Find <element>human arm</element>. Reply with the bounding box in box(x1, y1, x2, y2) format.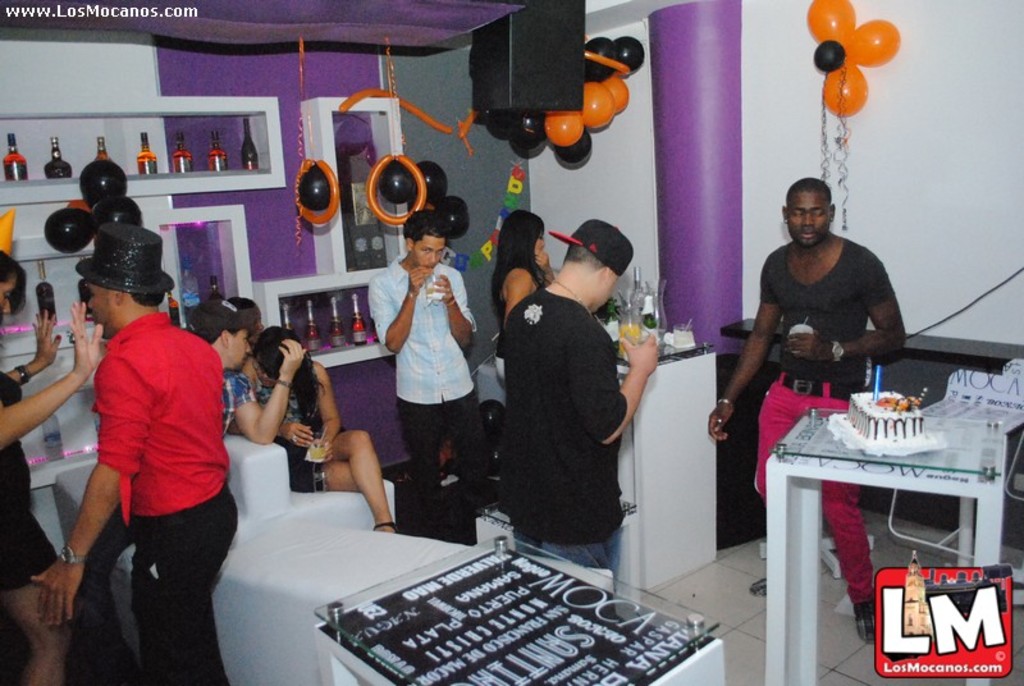
box(433, 266, 475, 352).
